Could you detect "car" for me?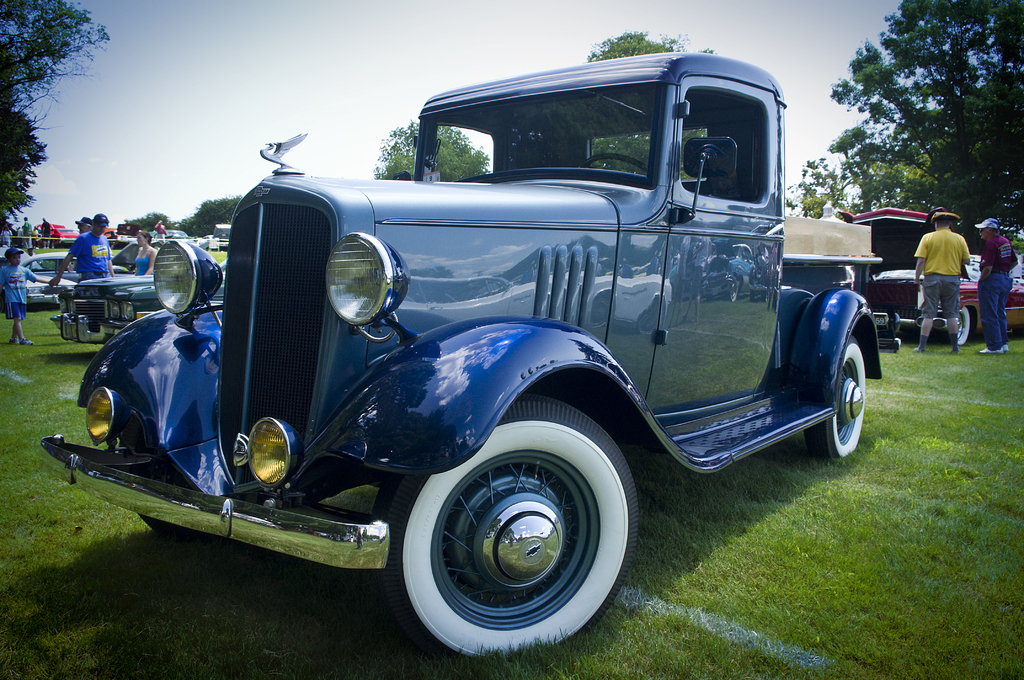
Detection result: [49, 266, 225, 344].
